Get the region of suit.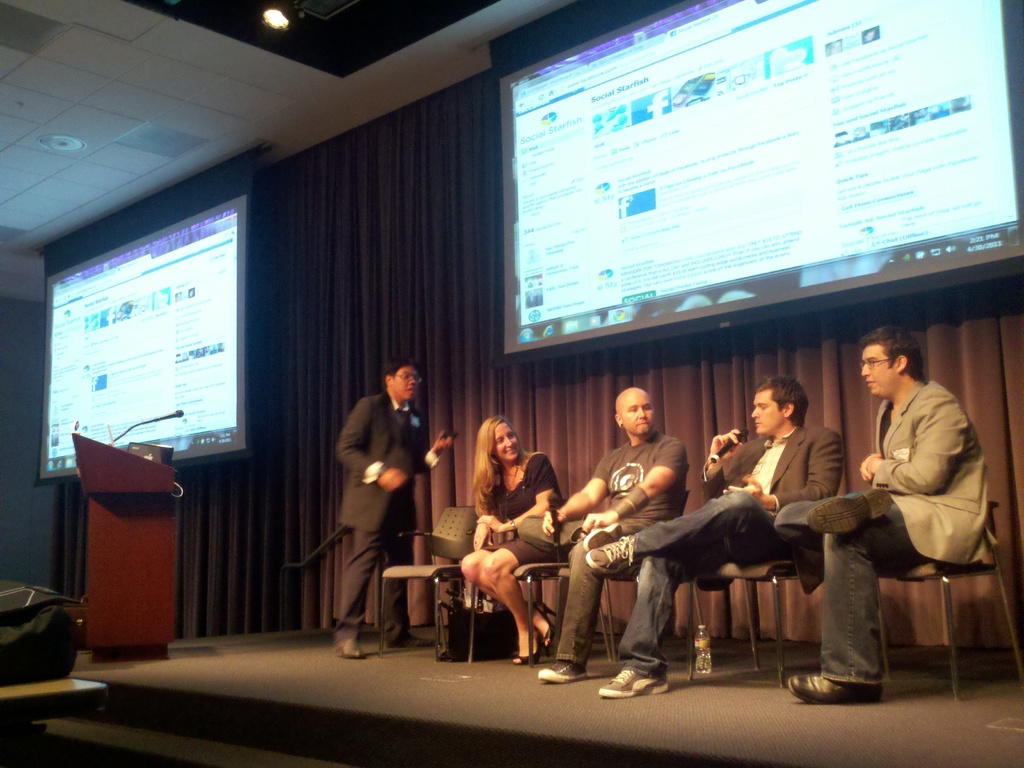
l=333, t=392, r=442, b=638.
